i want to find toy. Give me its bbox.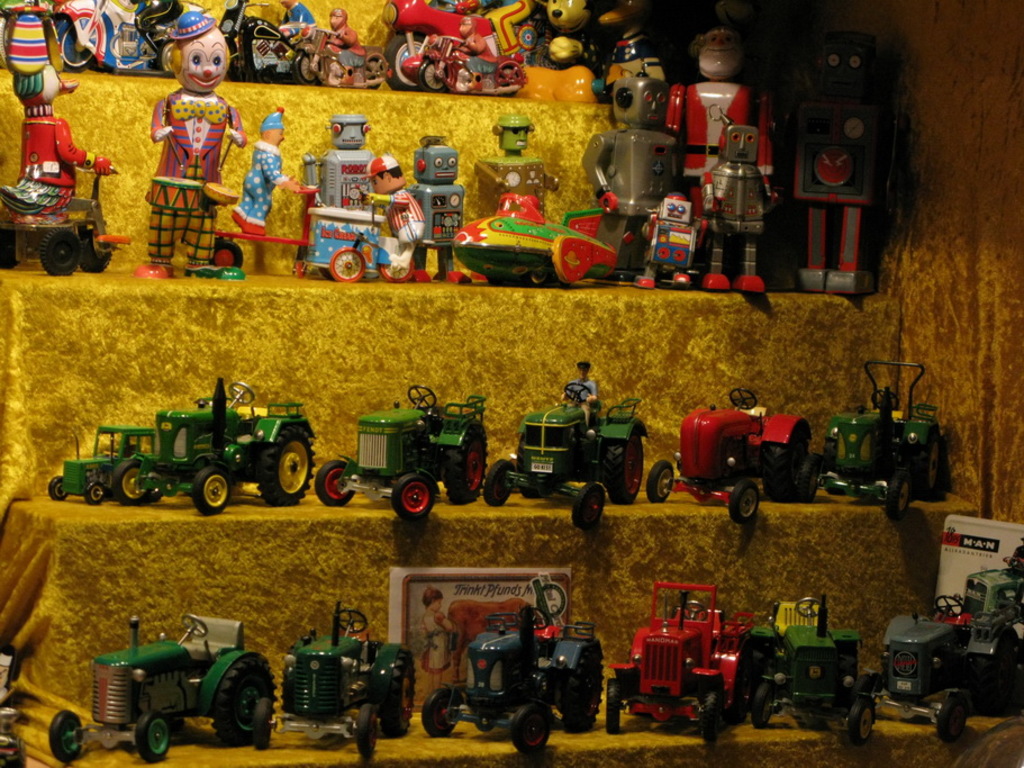
Rect(111, 372, 316, 513).
